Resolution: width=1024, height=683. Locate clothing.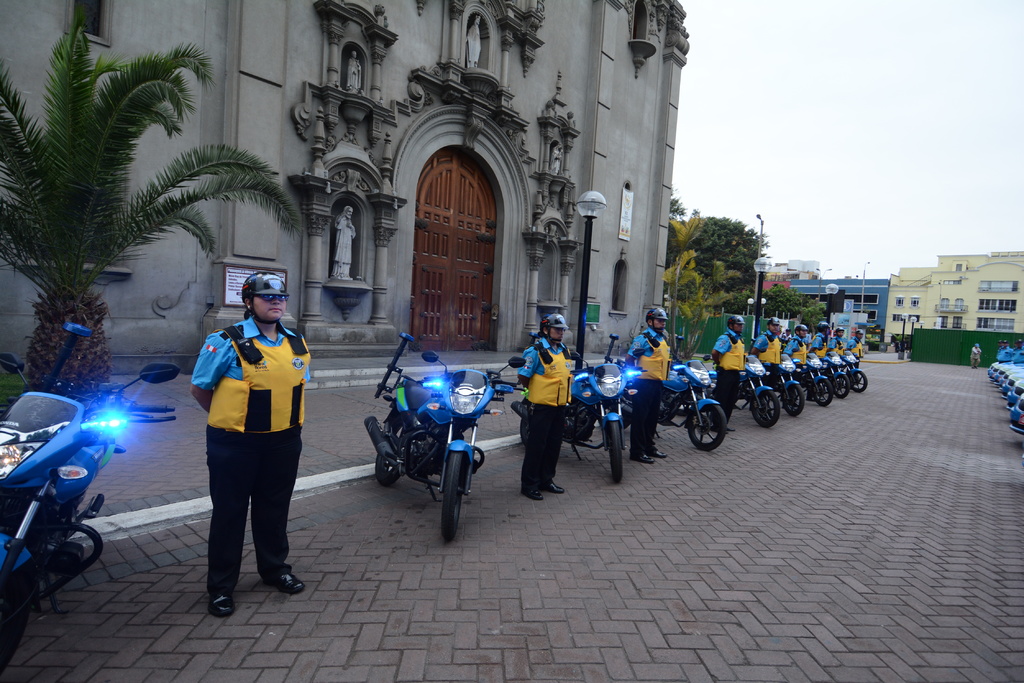
l=516, t=333, r=573, b=483.
